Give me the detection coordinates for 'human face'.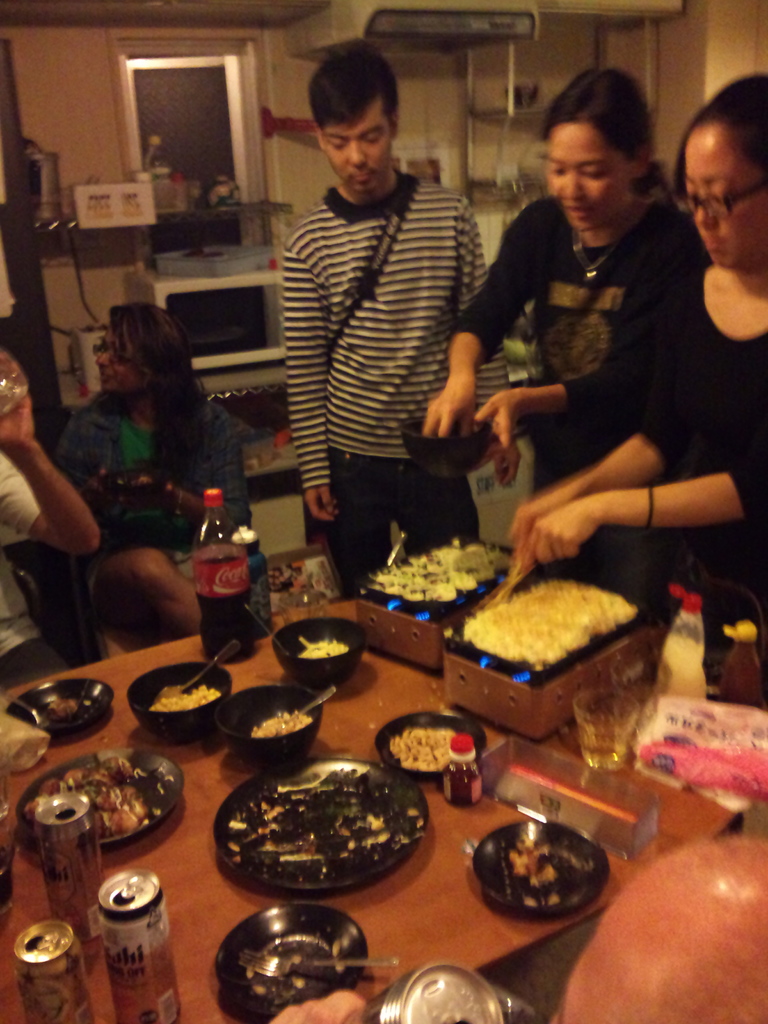
select_region(97, 321, 143, 391).
